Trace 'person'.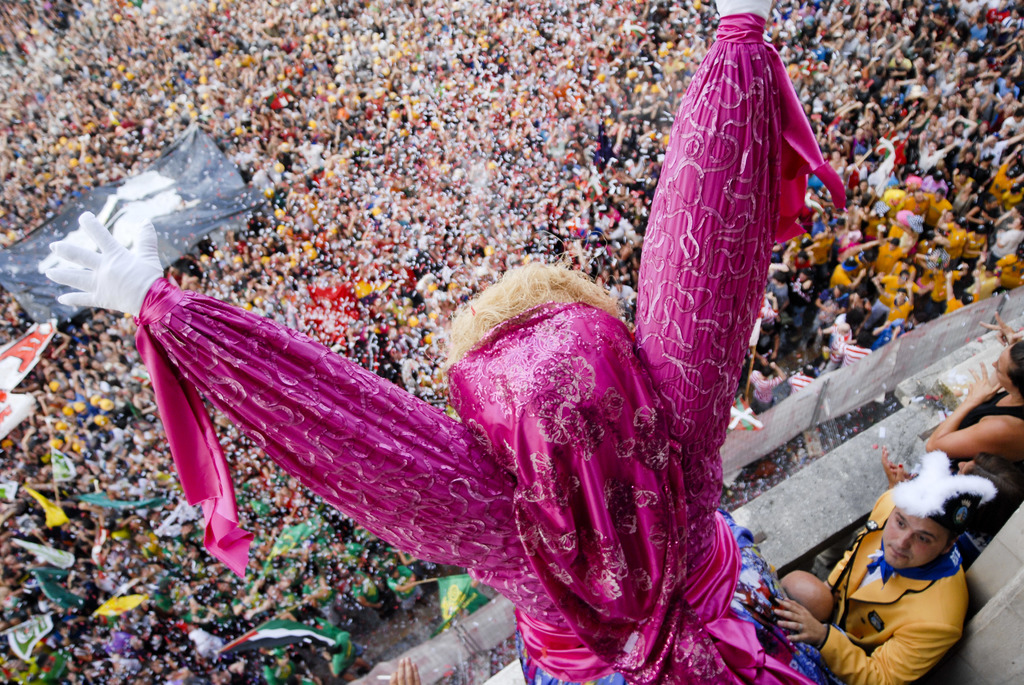
Traced to BBox(42, 0, 847, 684).
